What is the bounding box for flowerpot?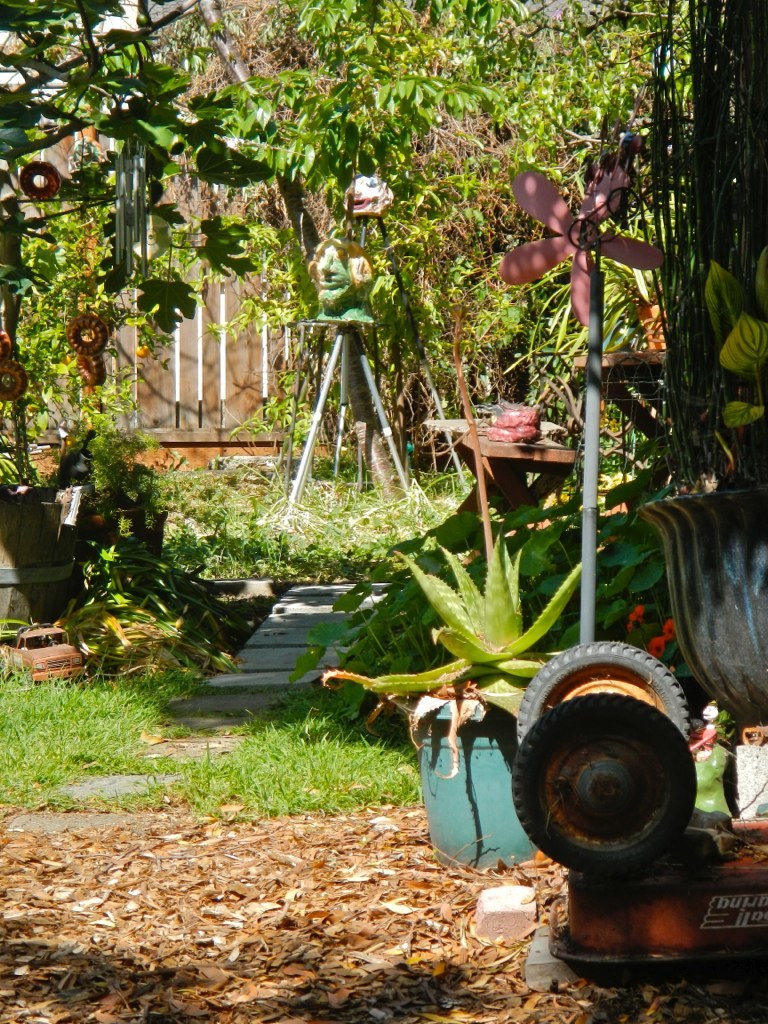
(left=421, top=700, right=537, bottom=870).
